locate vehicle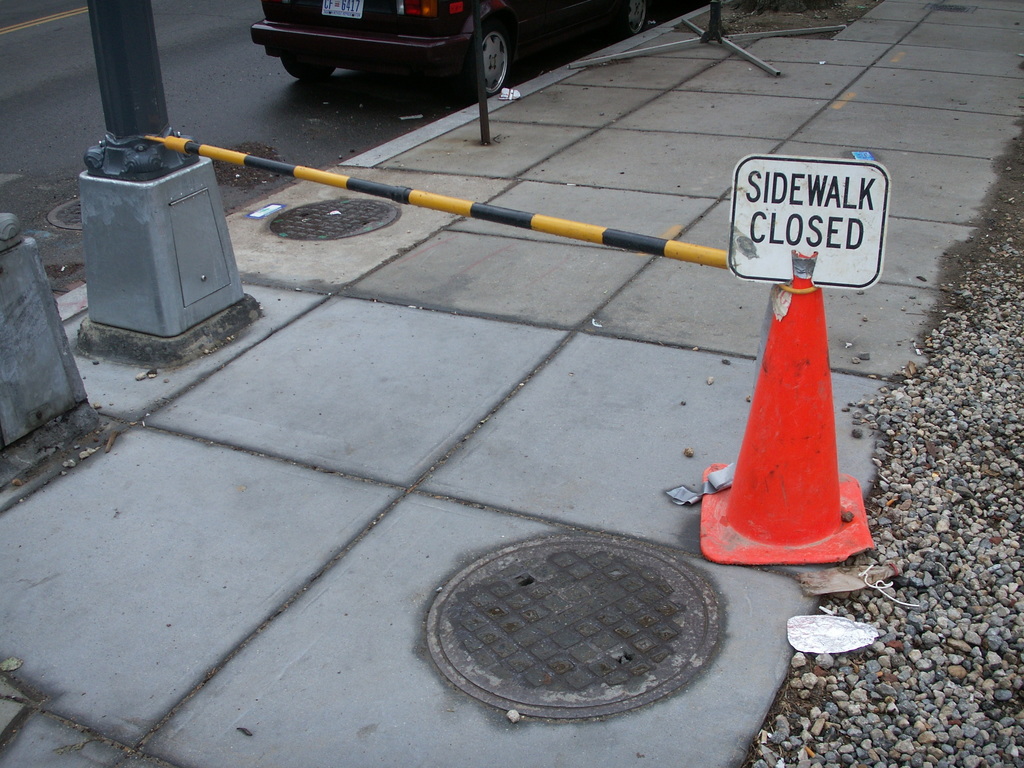
crop(244, 0, 659, 100)
